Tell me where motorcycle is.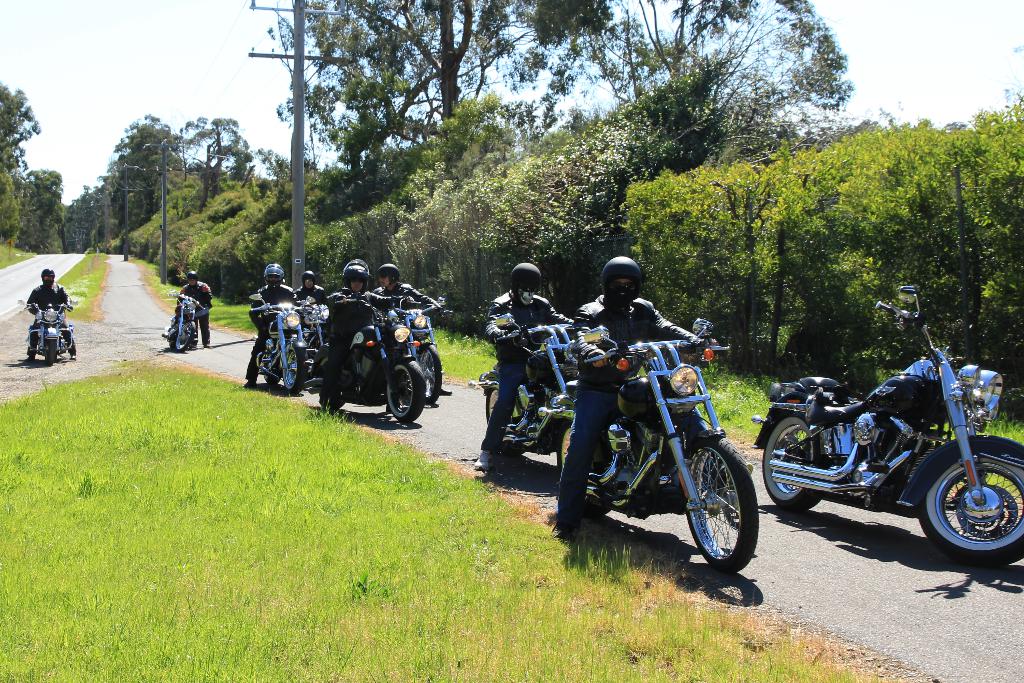
motorcycle is at locate(529, 332, 757, 575).
